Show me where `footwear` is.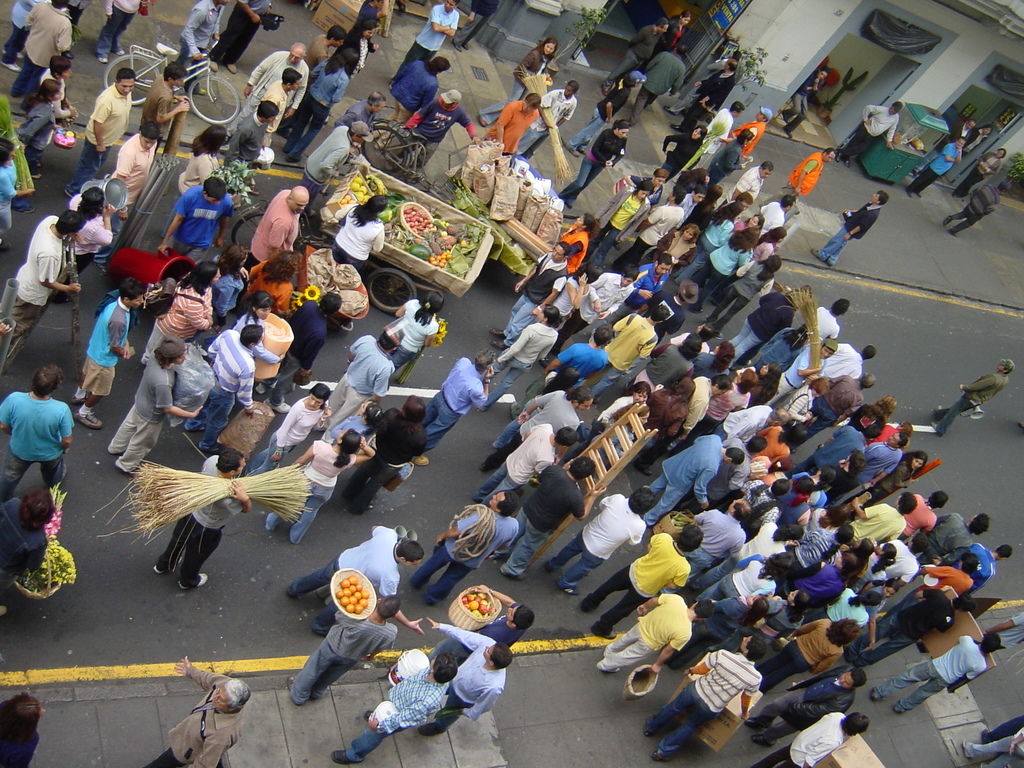
`footwear` is at 286,157,302,163.
